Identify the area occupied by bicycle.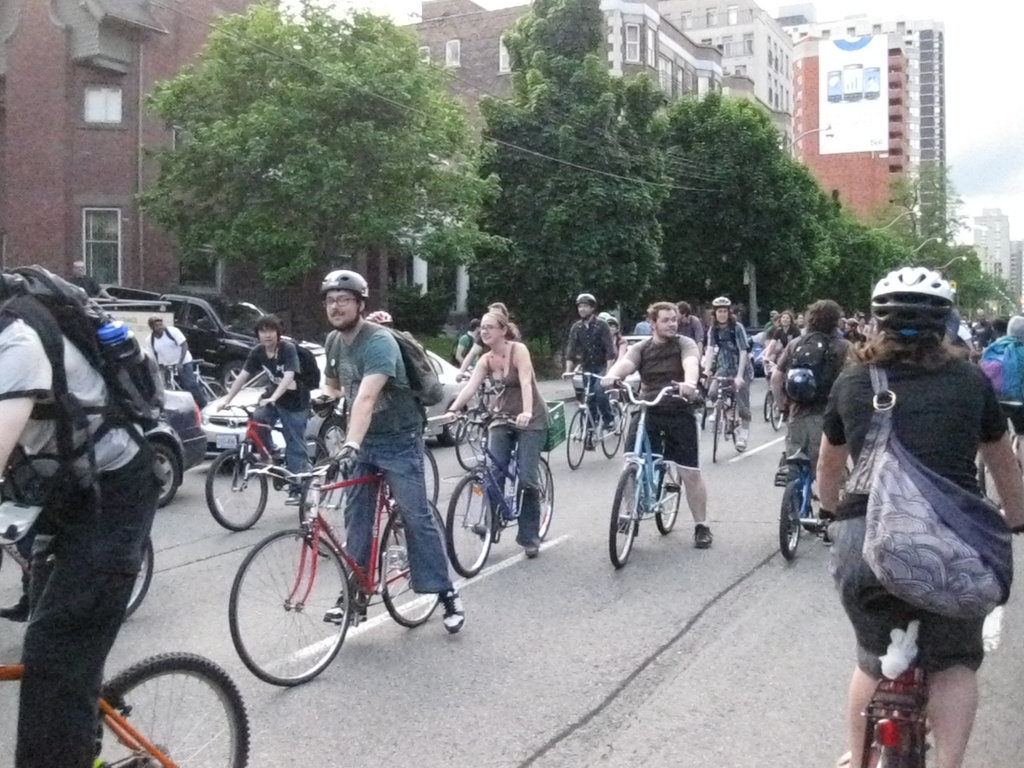
Area: bbox=(205, 398, 333, 532).
